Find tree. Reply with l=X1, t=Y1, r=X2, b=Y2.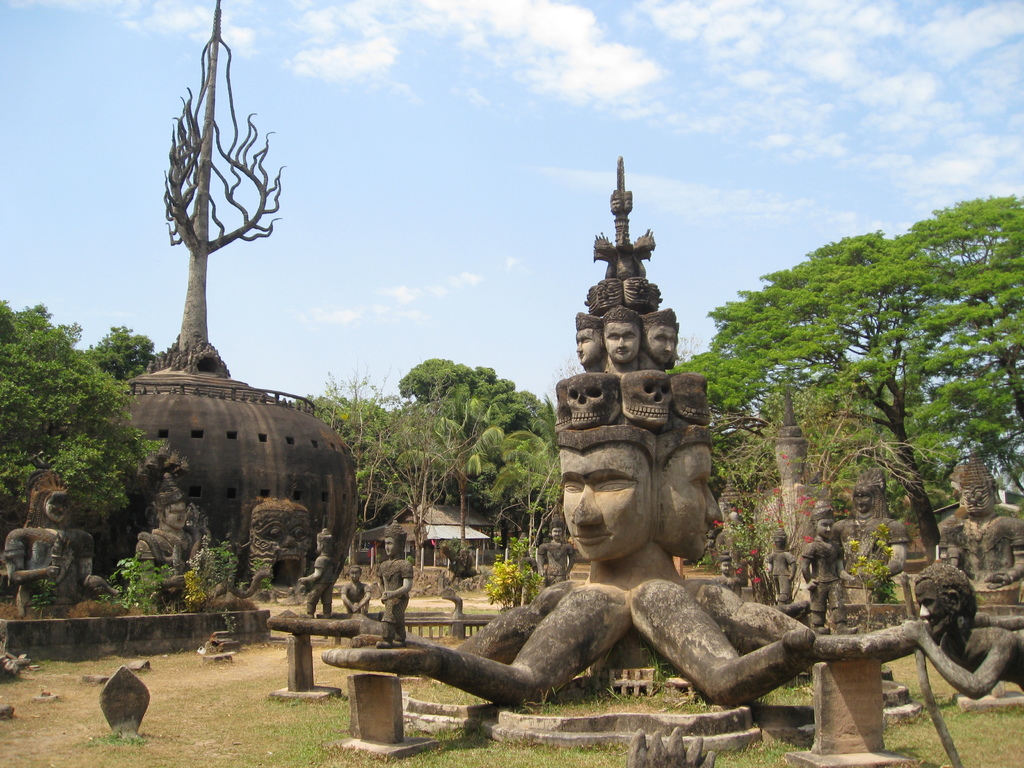
l=371, t=399, r=449, b=547.
